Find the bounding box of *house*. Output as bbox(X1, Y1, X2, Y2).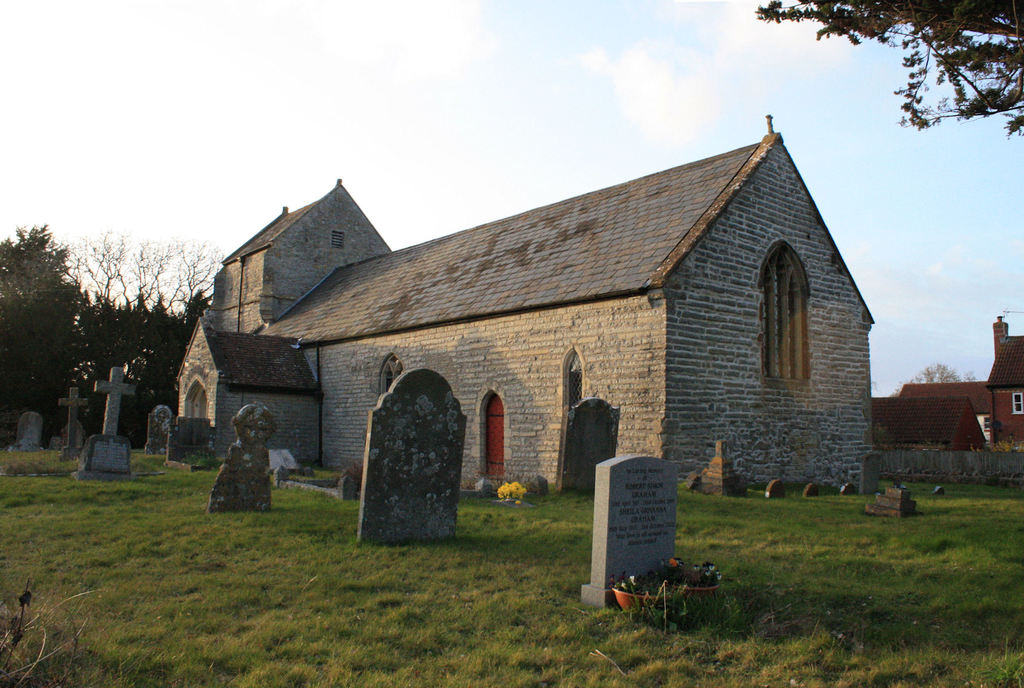
bbox(986, 318, 1023, 445).
